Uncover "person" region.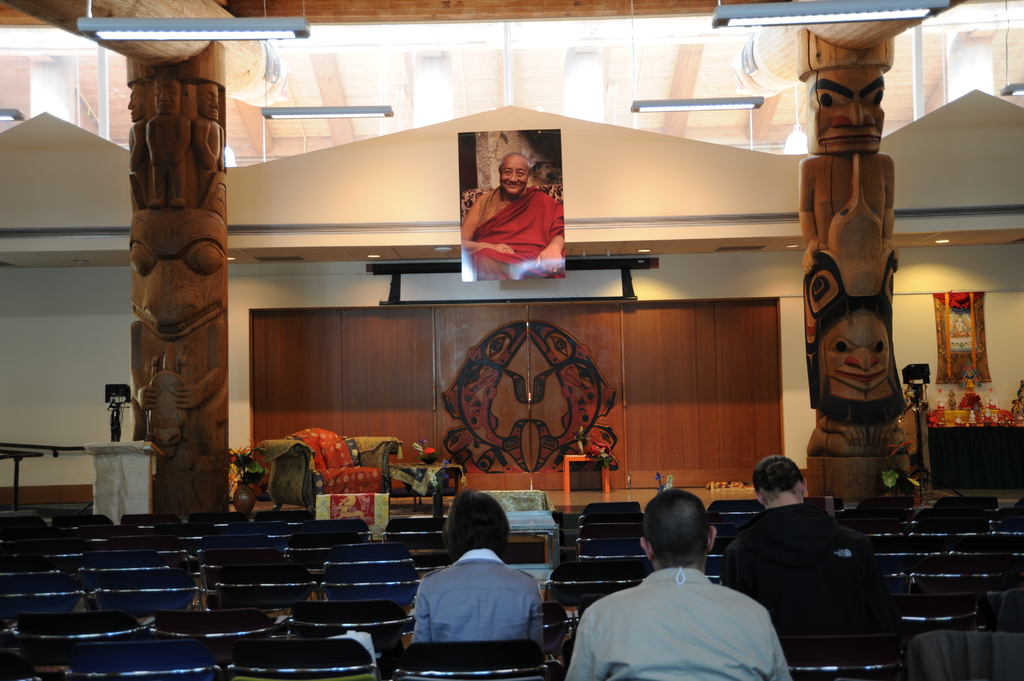
Uncovered: <bbox>566, 483, 797, 680</bbox>.
